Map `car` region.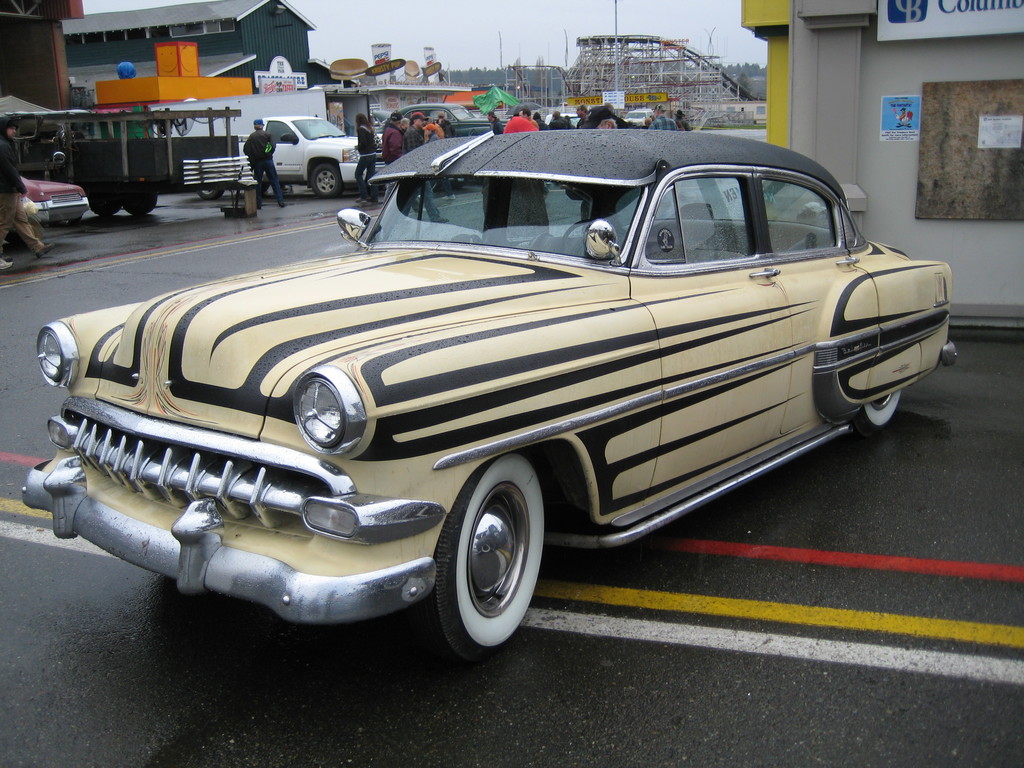
Mapped to {"x1": 22, "y1": 176, "x2": 90, "y2": 222}.
